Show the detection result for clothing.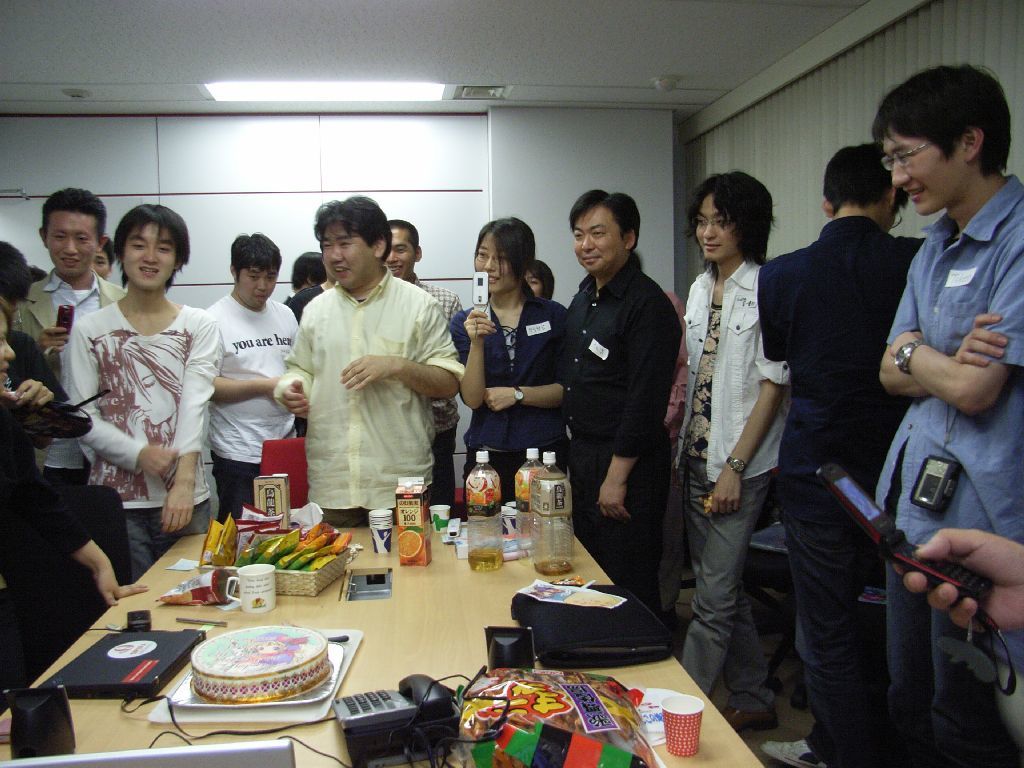
detection(446, 278, 573, 508).
